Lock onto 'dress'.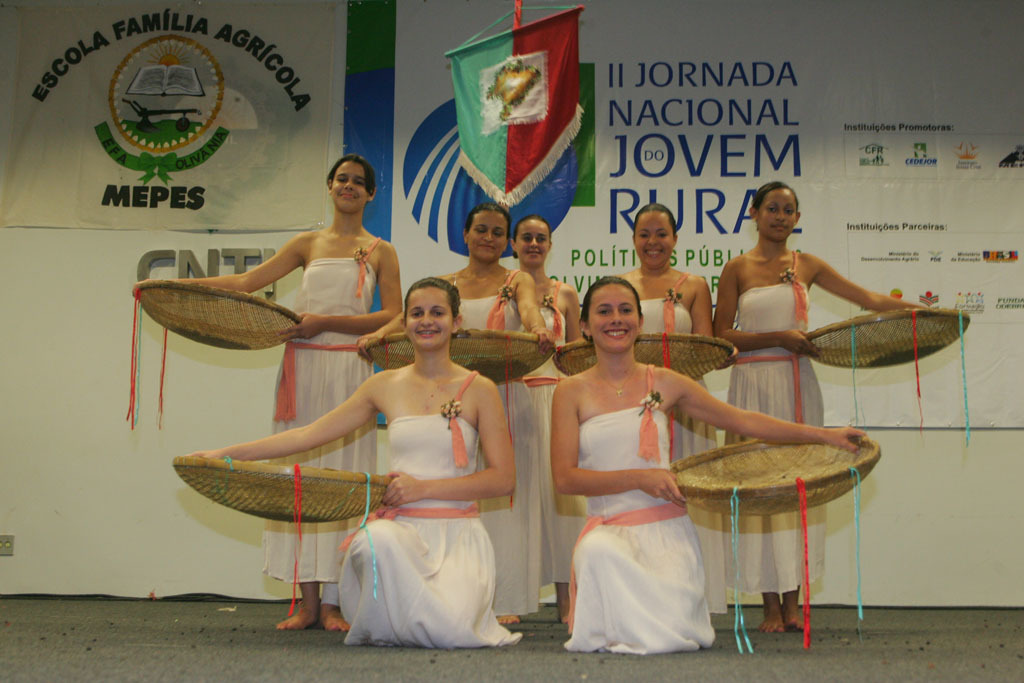
Locked: locate(724, 273, 826, 599).
